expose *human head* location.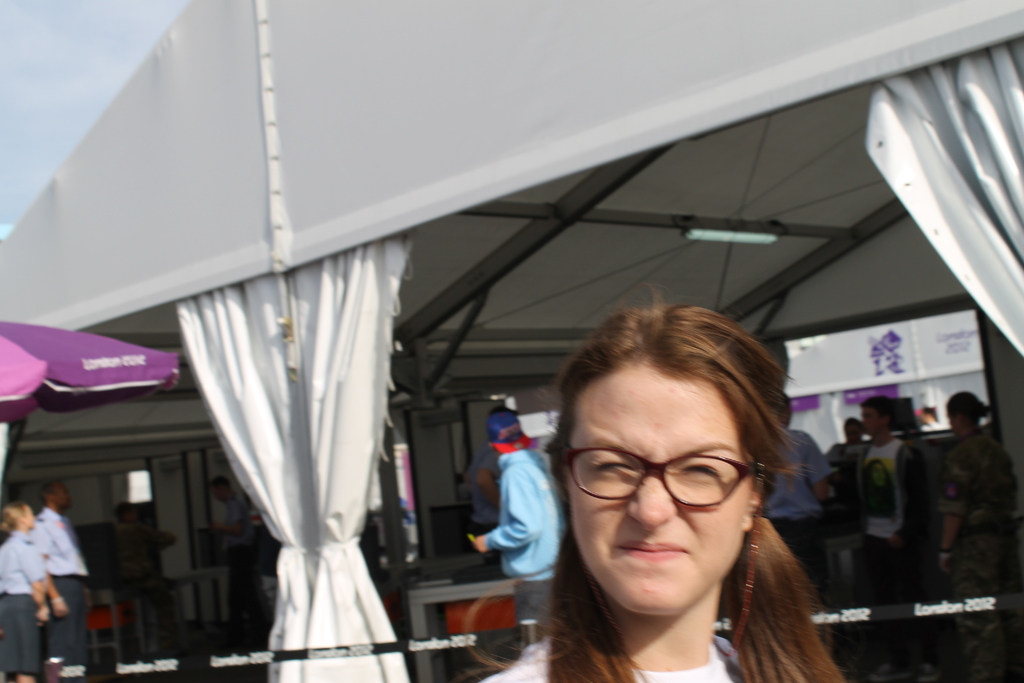
Exposed at <bbox>3, 504, 38, 531</bbox>.
